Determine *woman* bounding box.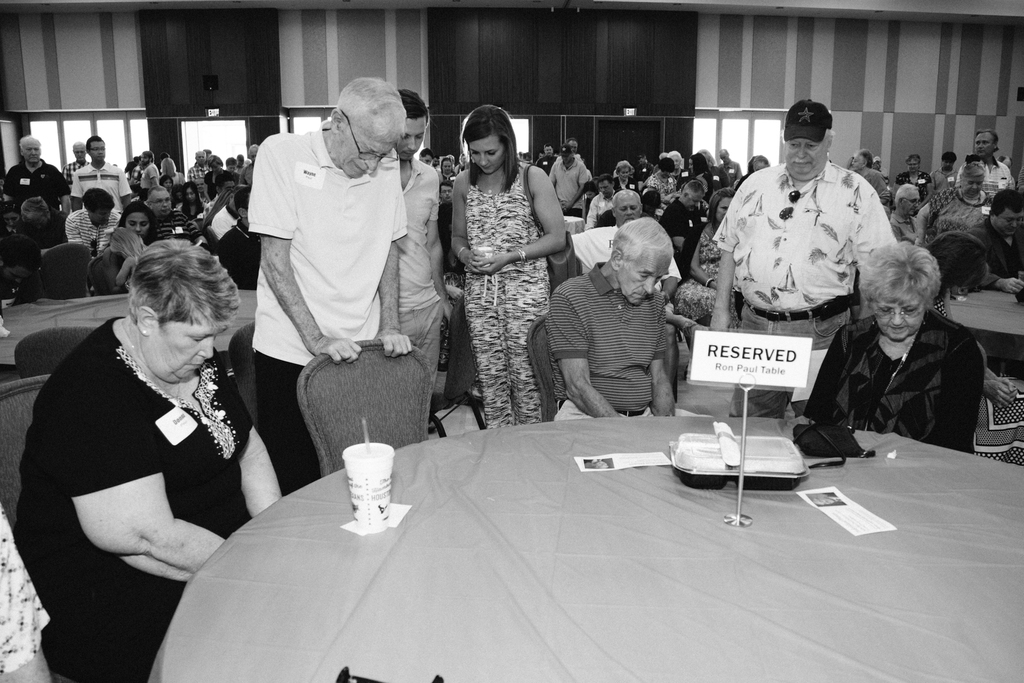
Determined: 611 161 637 192.
